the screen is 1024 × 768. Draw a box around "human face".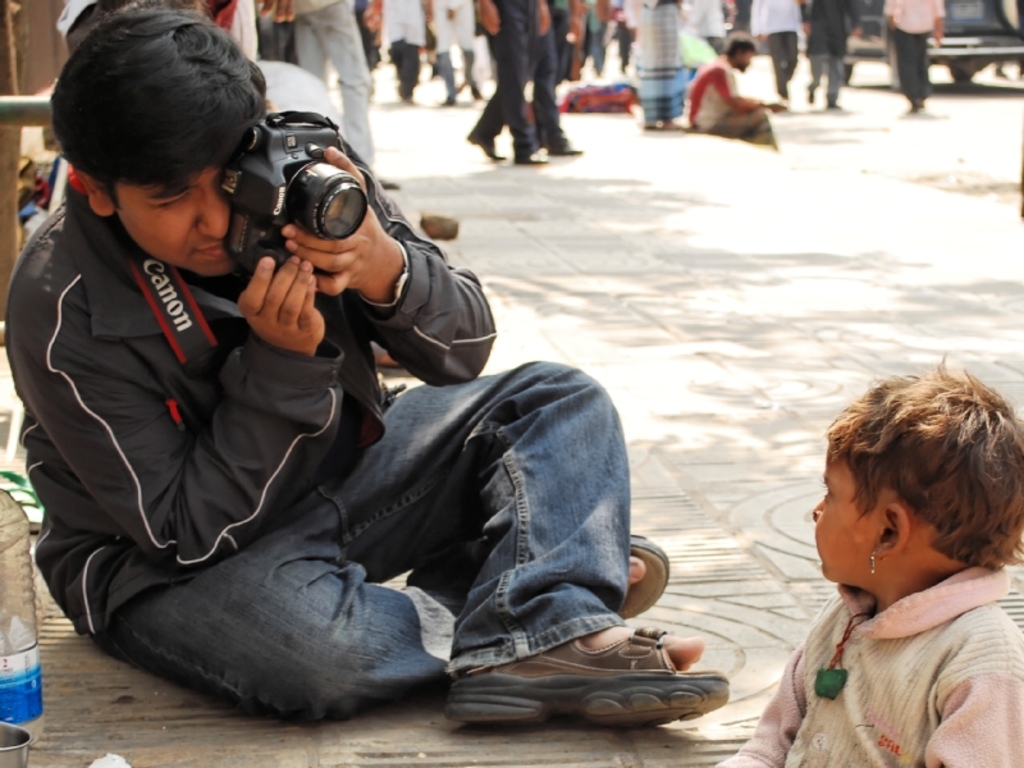
{"x1": 119, "y1": 163, "x2": 239, "y2": 276}.
